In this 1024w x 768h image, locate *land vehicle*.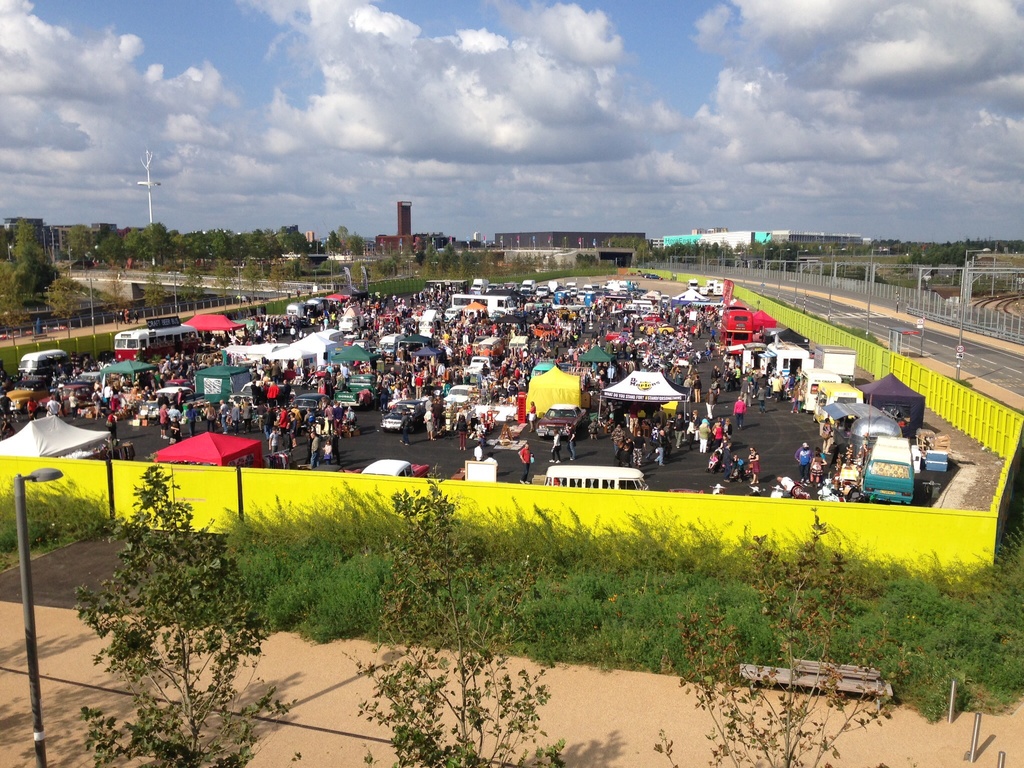
Bounding box: 684,278,700,292.
